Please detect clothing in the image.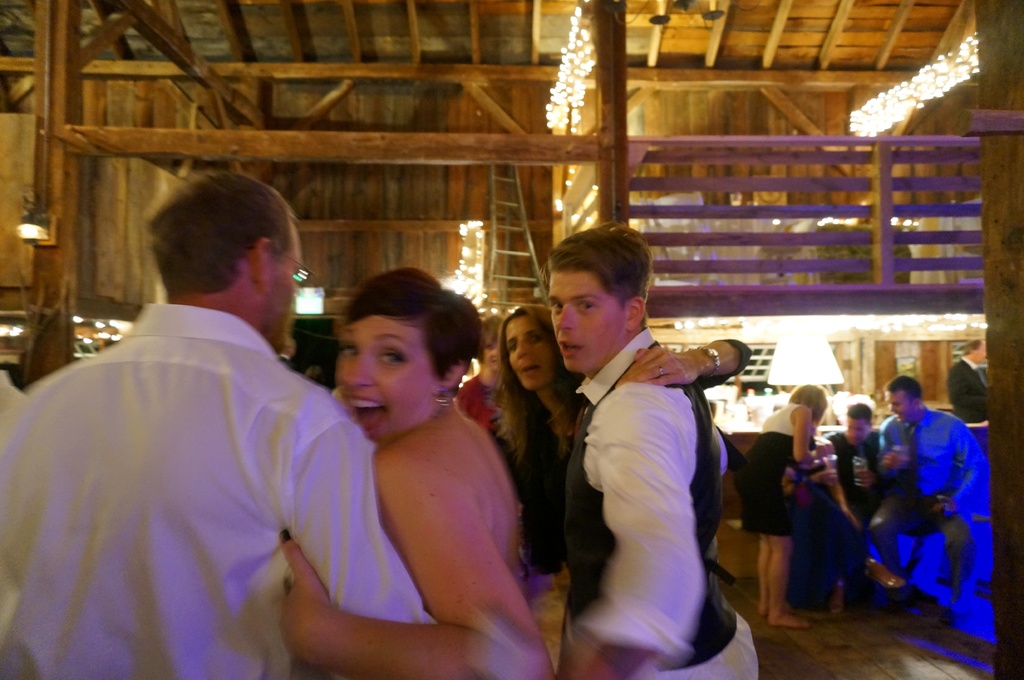
[left=744, top=392, right=820, bottom=539].
